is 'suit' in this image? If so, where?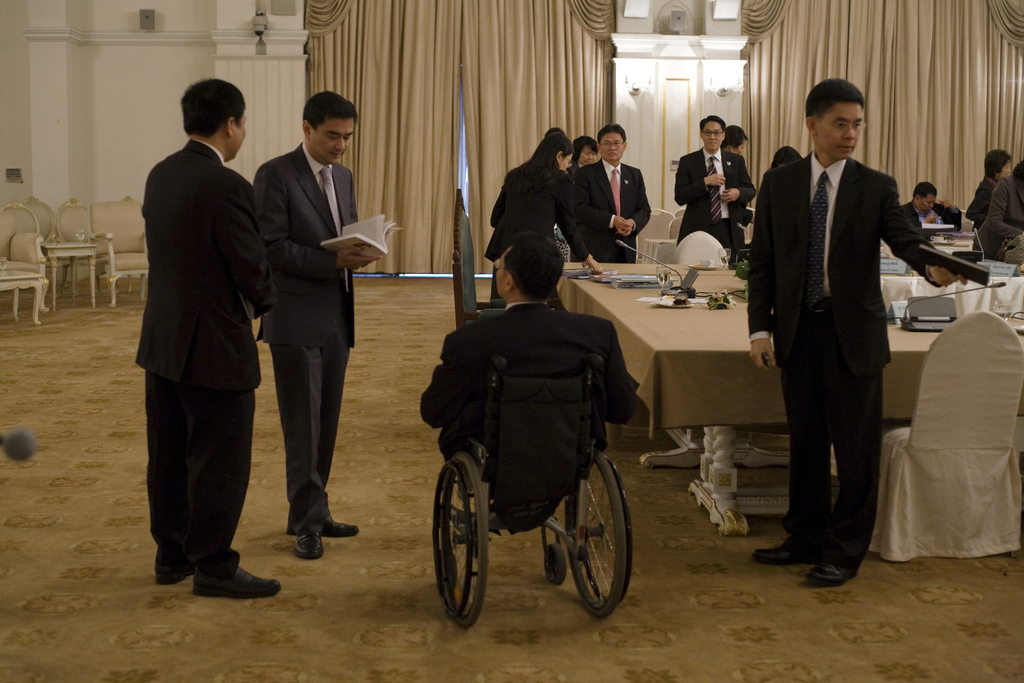
Yes, at box(419, 300, 642, 457).
